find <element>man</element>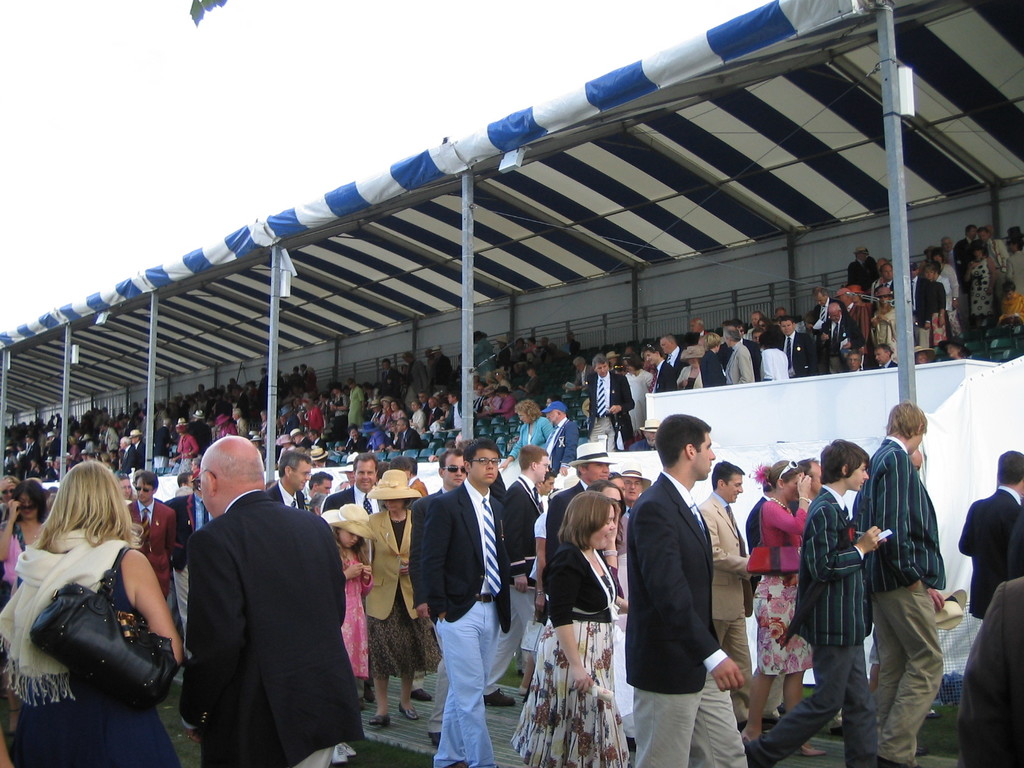
641/342/677/390
